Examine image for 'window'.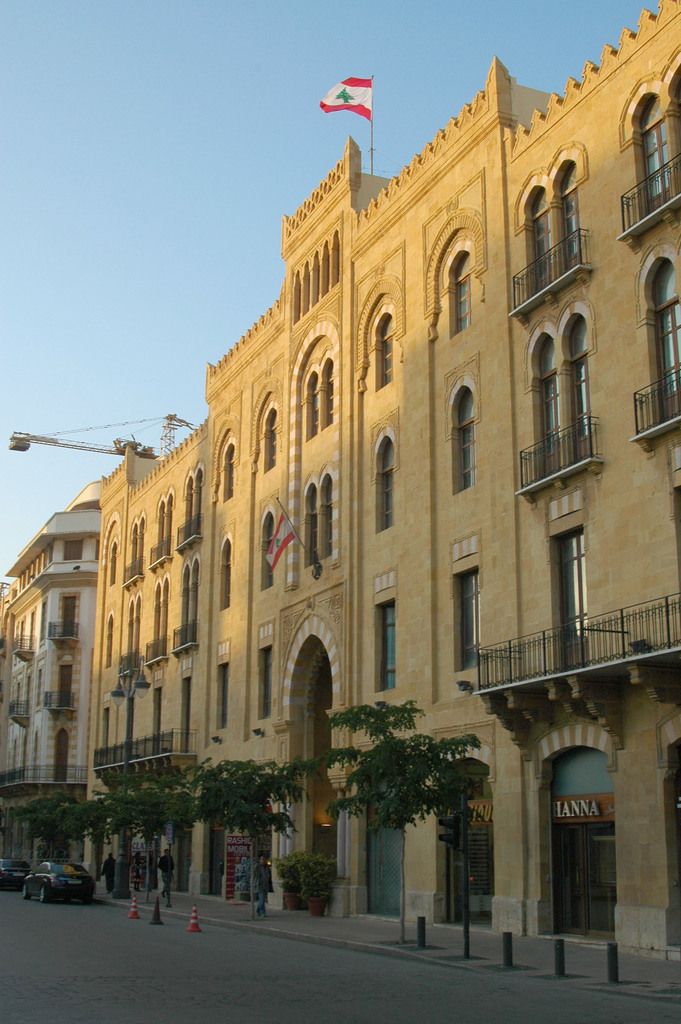
Examination result: [157, 494, 174, 566].
